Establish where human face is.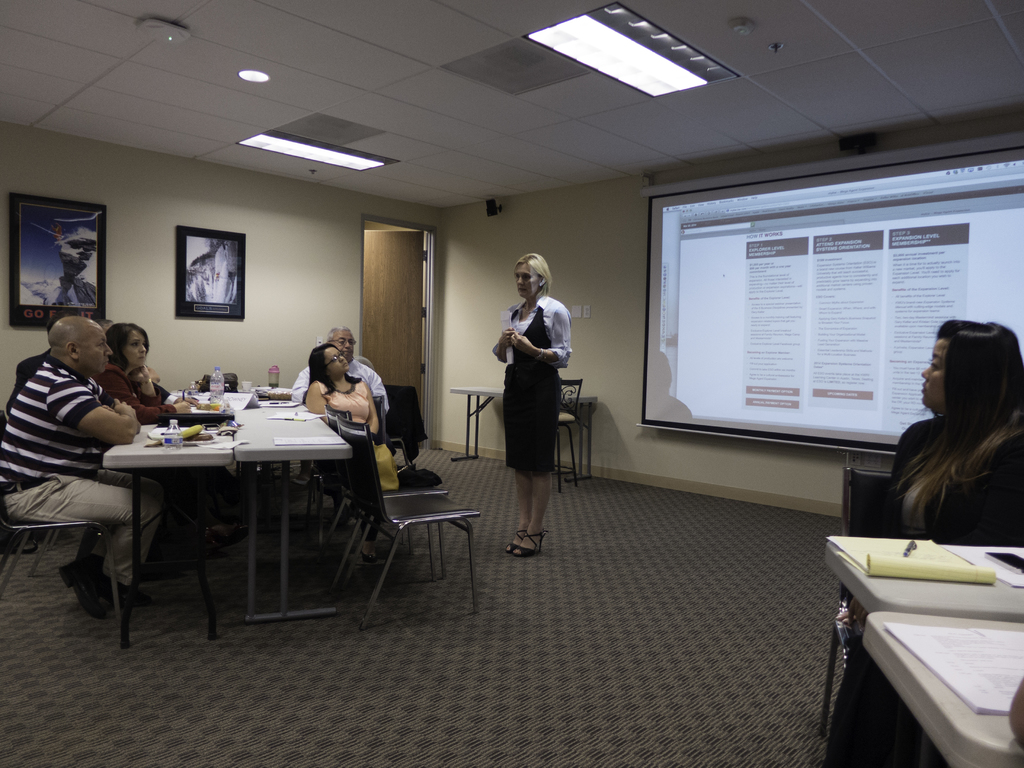
Established at locate(125, 325, 148, 367).
